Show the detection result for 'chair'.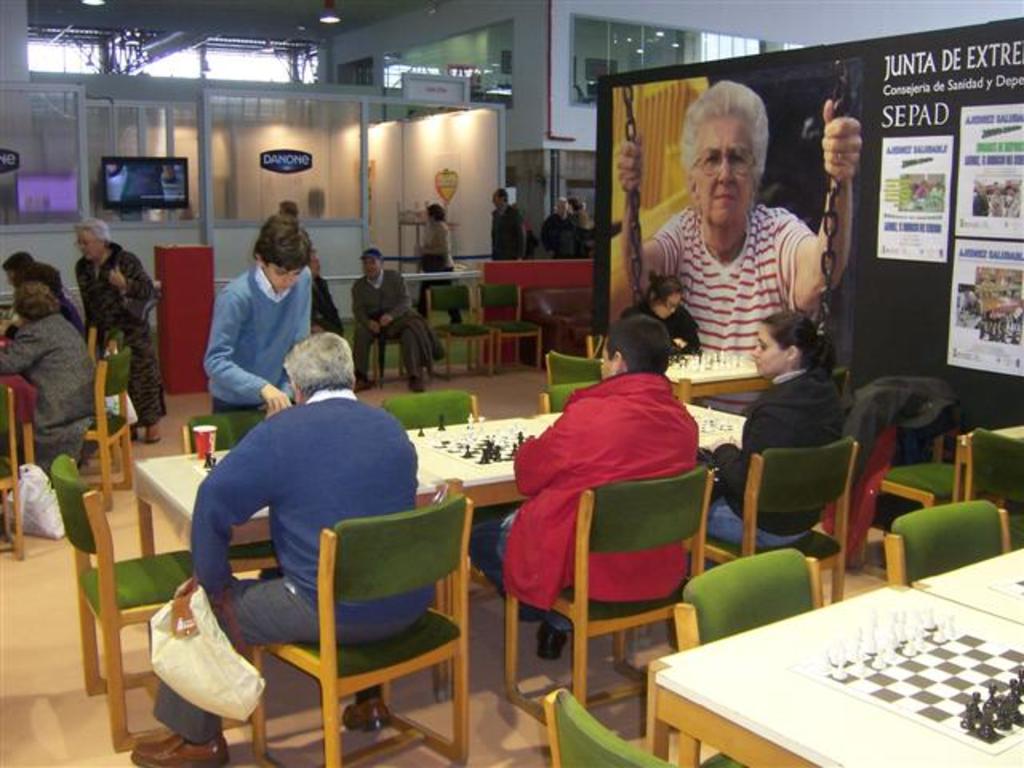
<region>222, 474, 482, 767</region>.
